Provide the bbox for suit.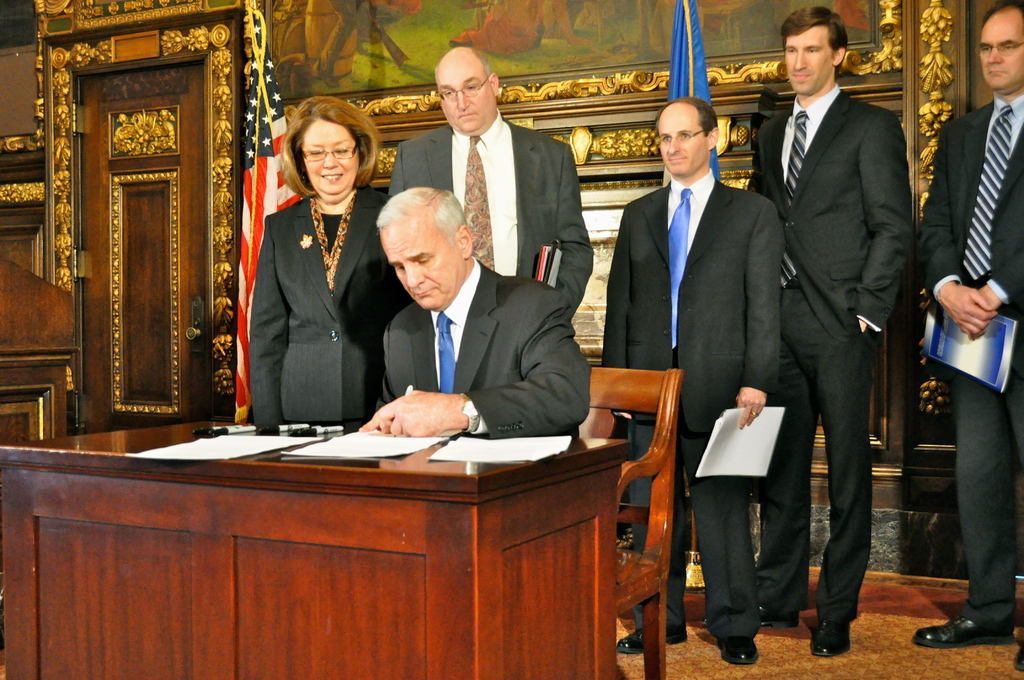
pyautogui.locateOnScreen(759, 1, 920, 650).
